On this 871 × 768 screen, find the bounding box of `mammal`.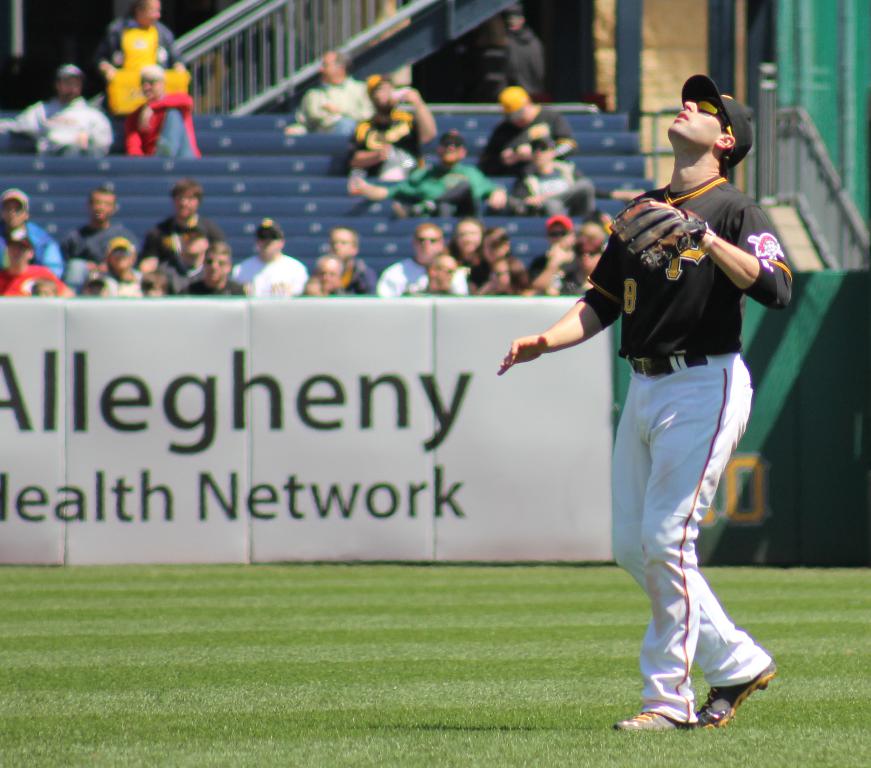
Bounding box: BBox(94, 0, 185, 150).
